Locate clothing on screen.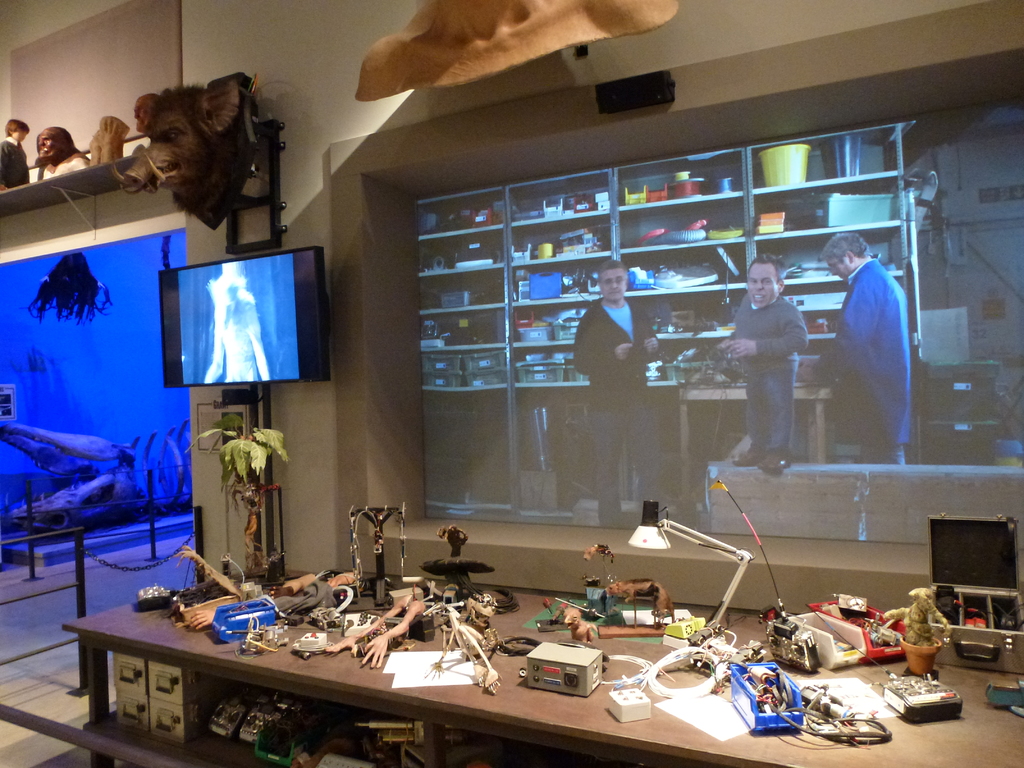
On screen at 200/292/275/387.
